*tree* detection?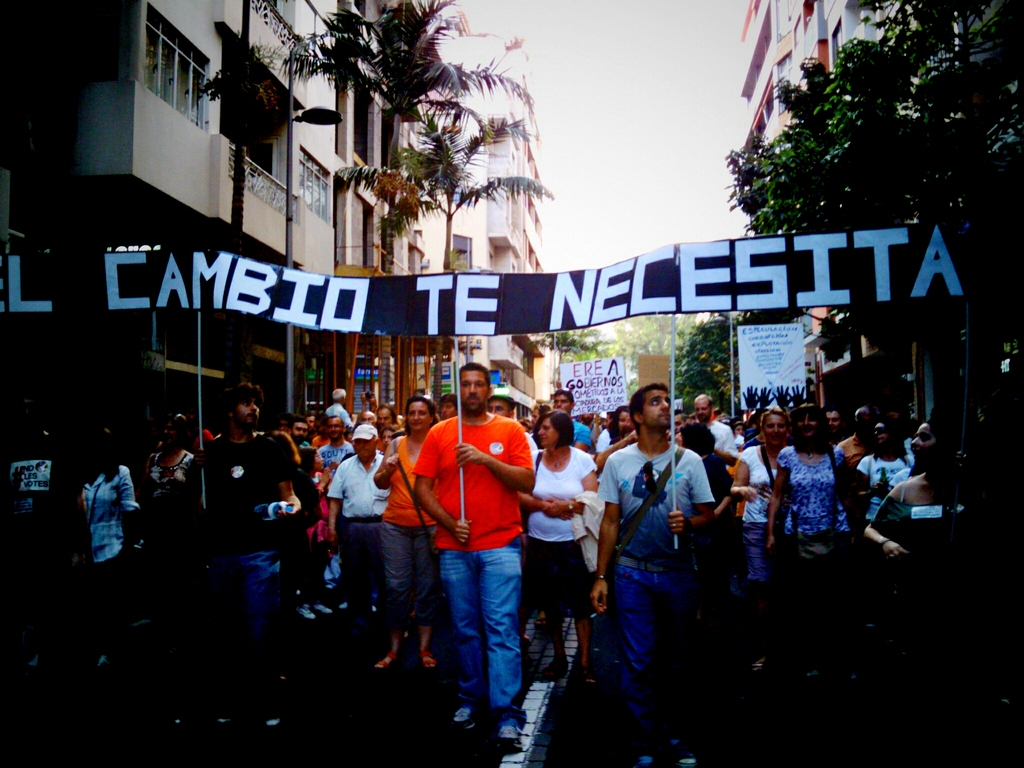
crop(610, 312, 707, 400)
